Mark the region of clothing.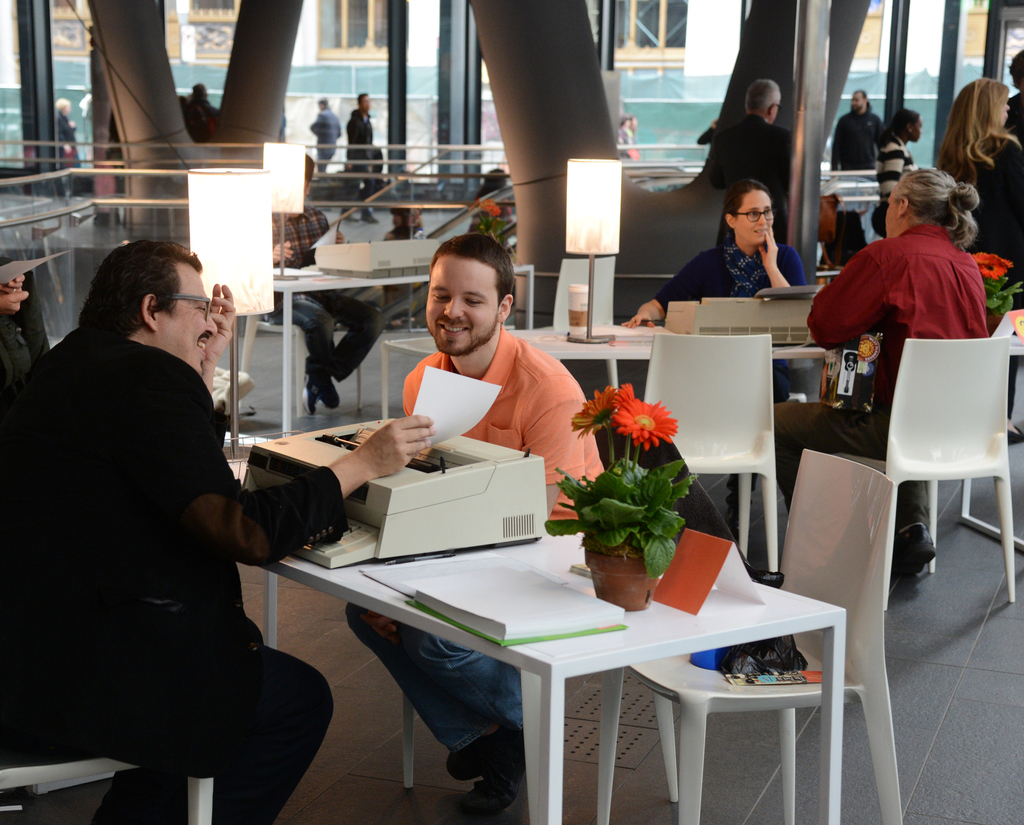
Region: 185:94:221:146.
